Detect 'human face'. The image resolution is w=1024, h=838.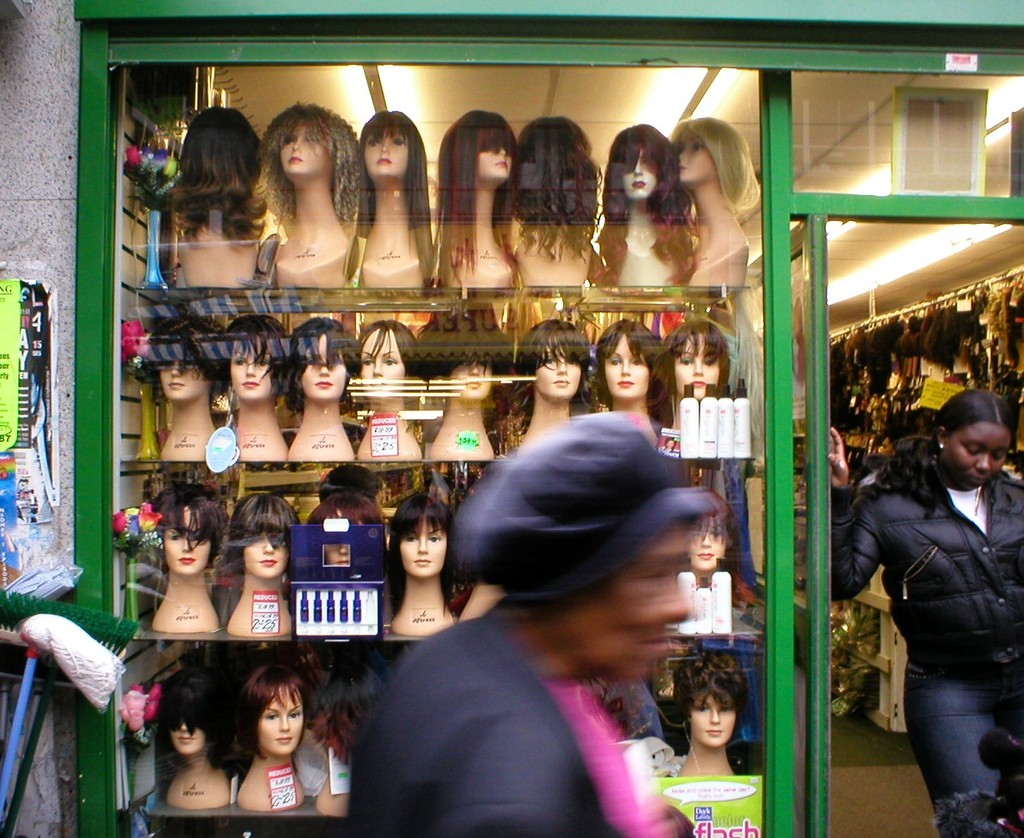
bbox(569, 517, 687, 668).
